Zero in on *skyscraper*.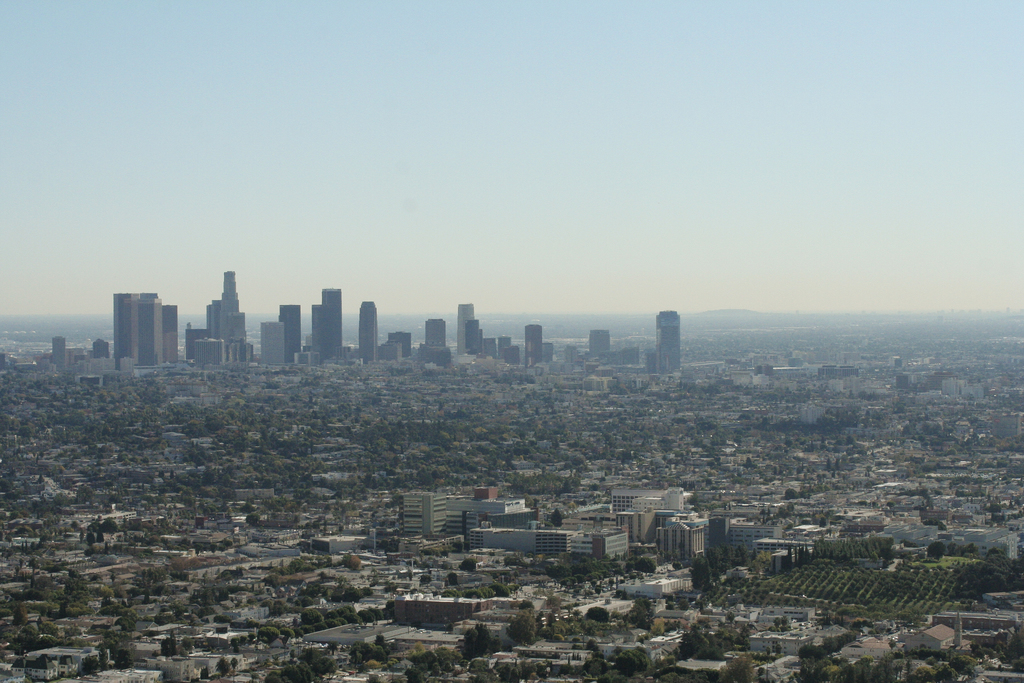
Zeroed in: (523,323,541,365).
